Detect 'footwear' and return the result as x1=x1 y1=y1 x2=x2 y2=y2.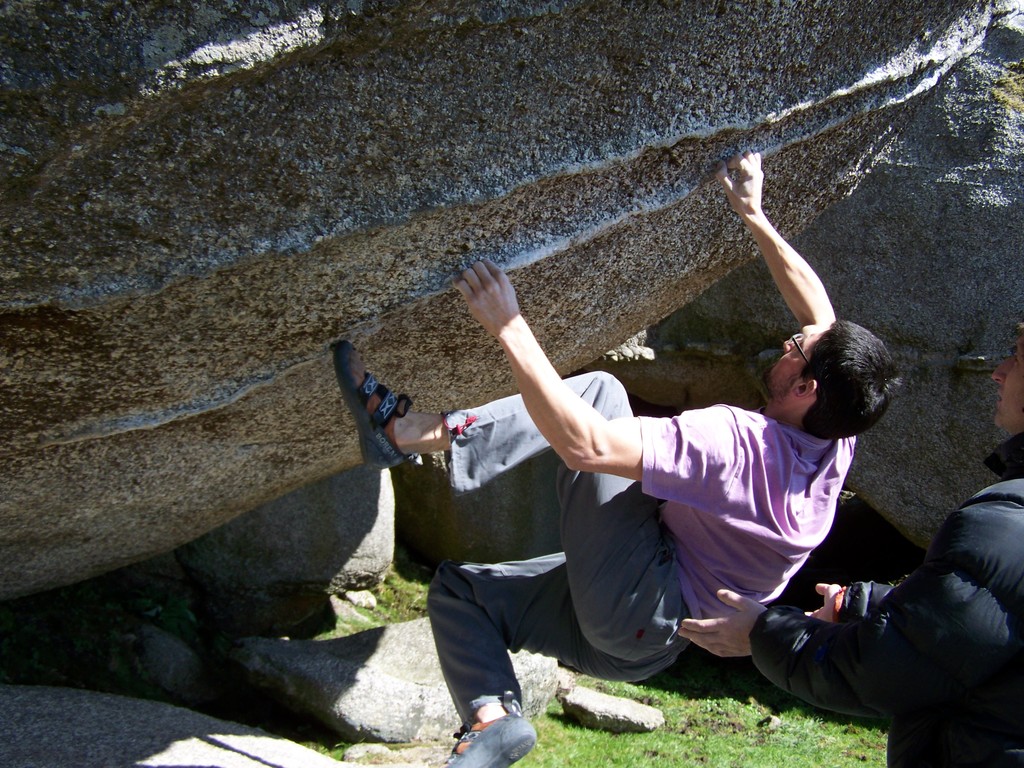
x1=426 y1=712 x2=543 y2=767.
